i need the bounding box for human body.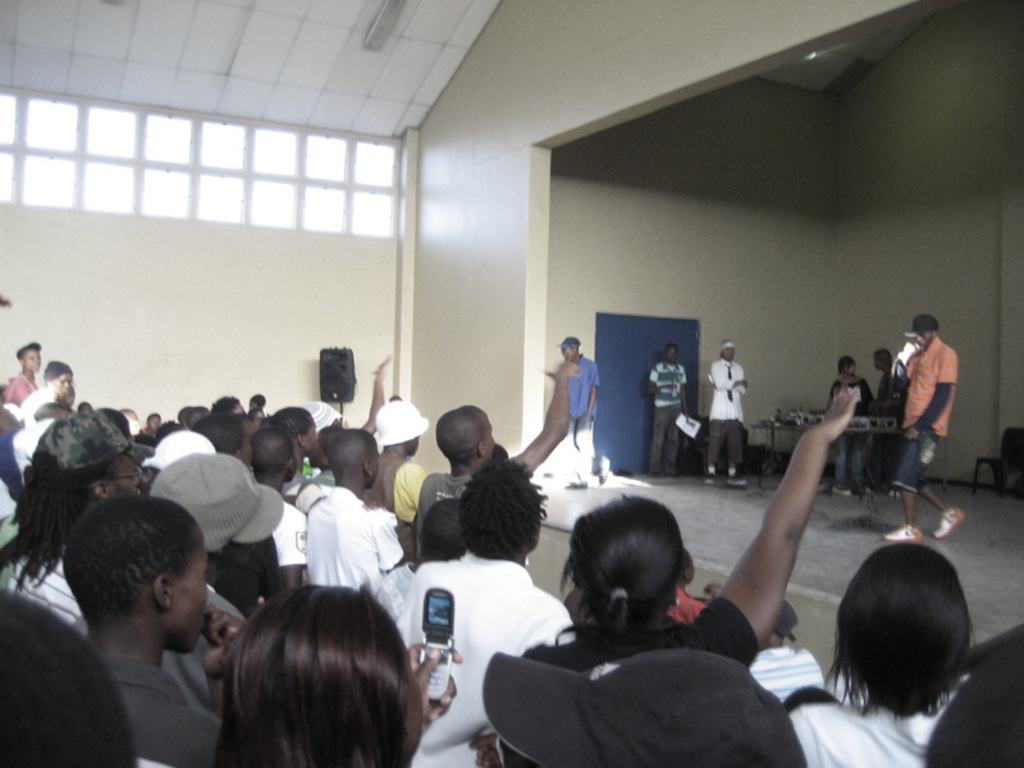
Here it is: Rect(641, 346, 700, 472).
